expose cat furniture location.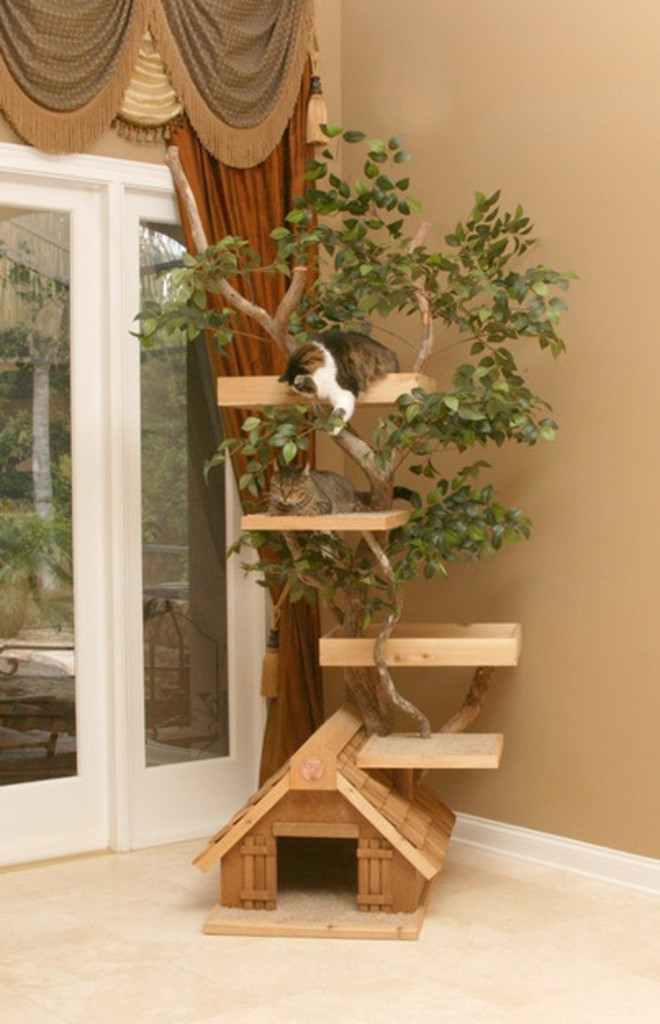
Exposed at (126,123,576,937).
